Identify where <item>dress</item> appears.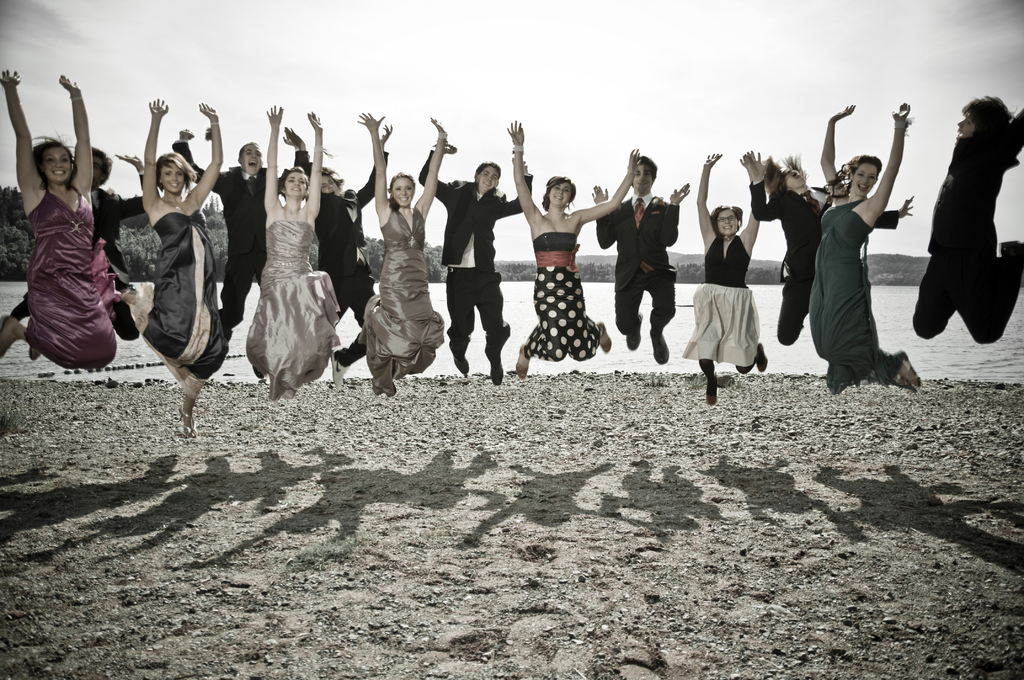
Appears at bbox(356, 209, 448, 399).
